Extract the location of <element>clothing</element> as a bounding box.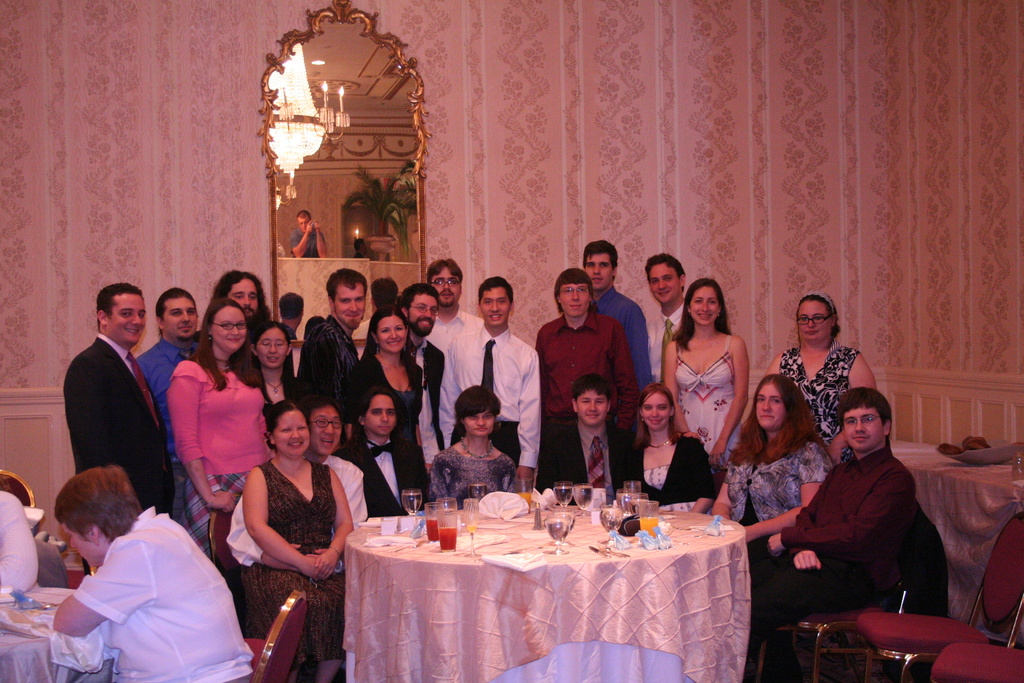
bbox=[730, 441, 909, 635].
